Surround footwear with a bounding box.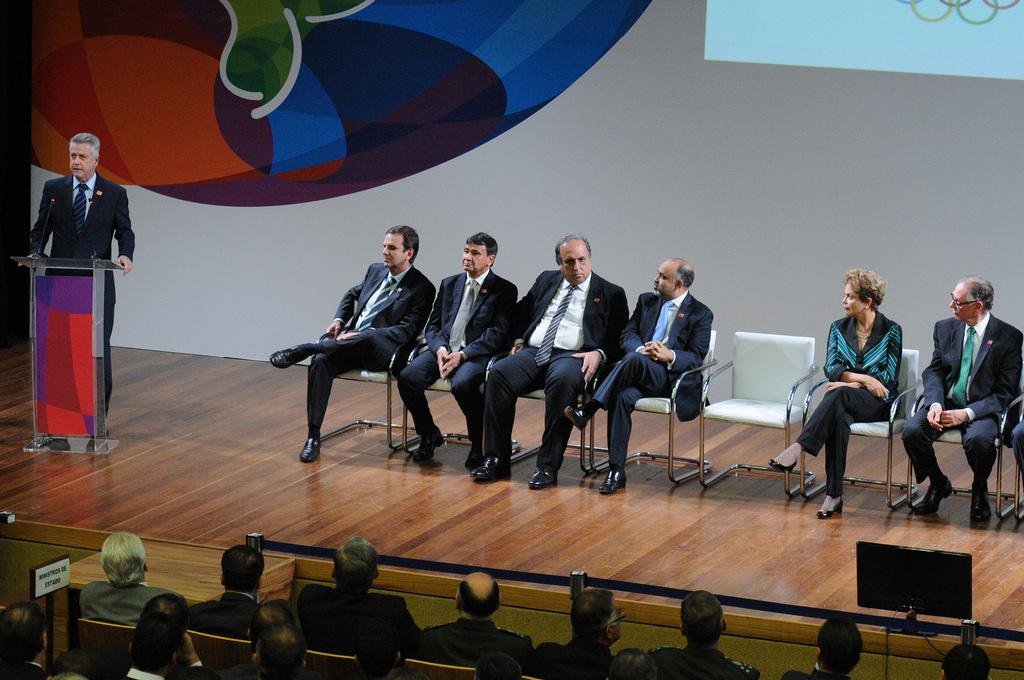
(left=269, top=344, right=309, bottom=369).
